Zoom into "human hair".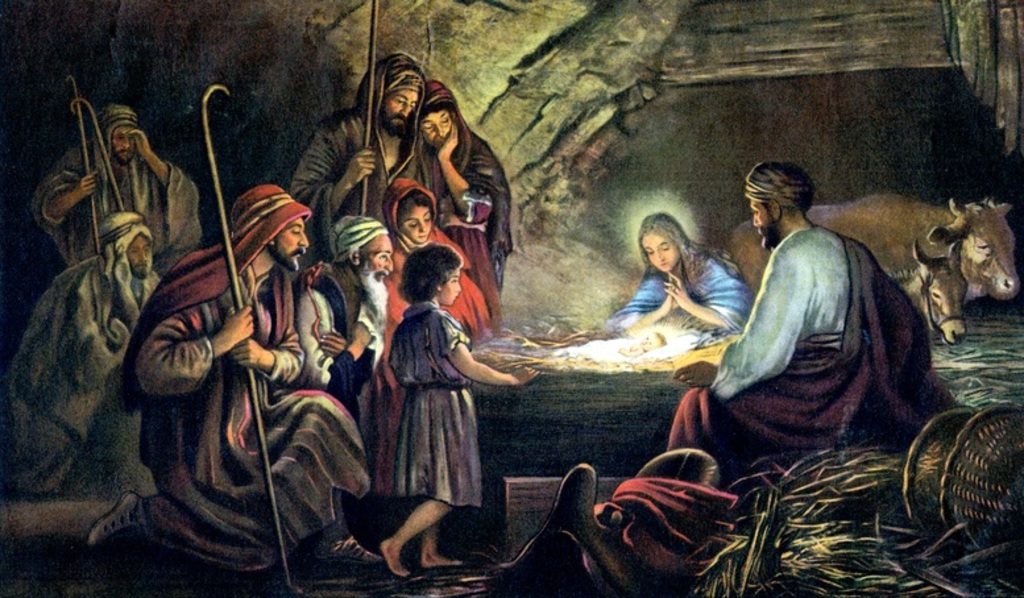
Zoom target: x1=395 y1=192 x2=434 y2=223.
